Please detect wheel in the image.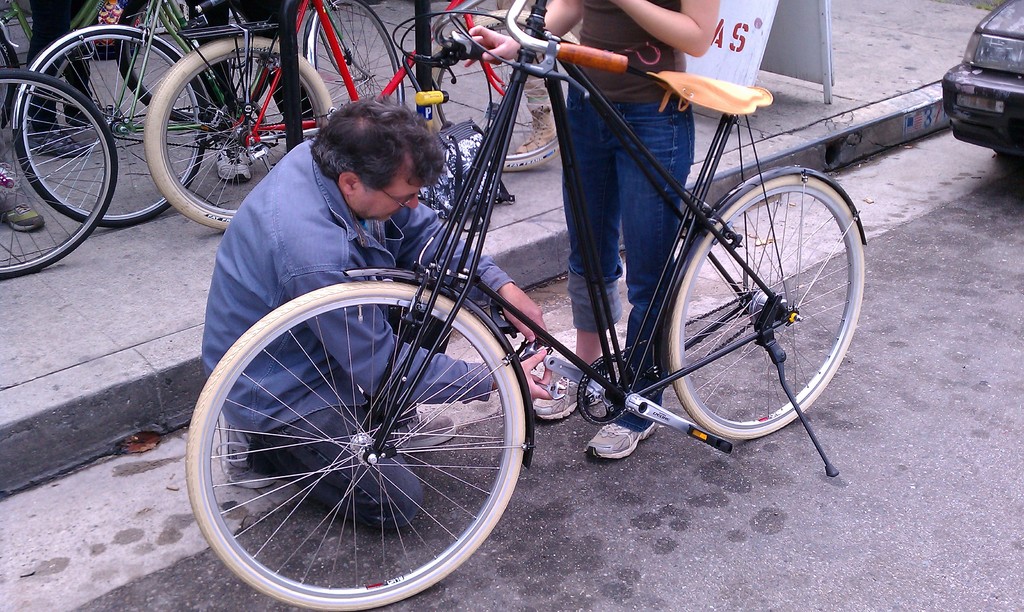
box=[299, 0, 409, 106].
